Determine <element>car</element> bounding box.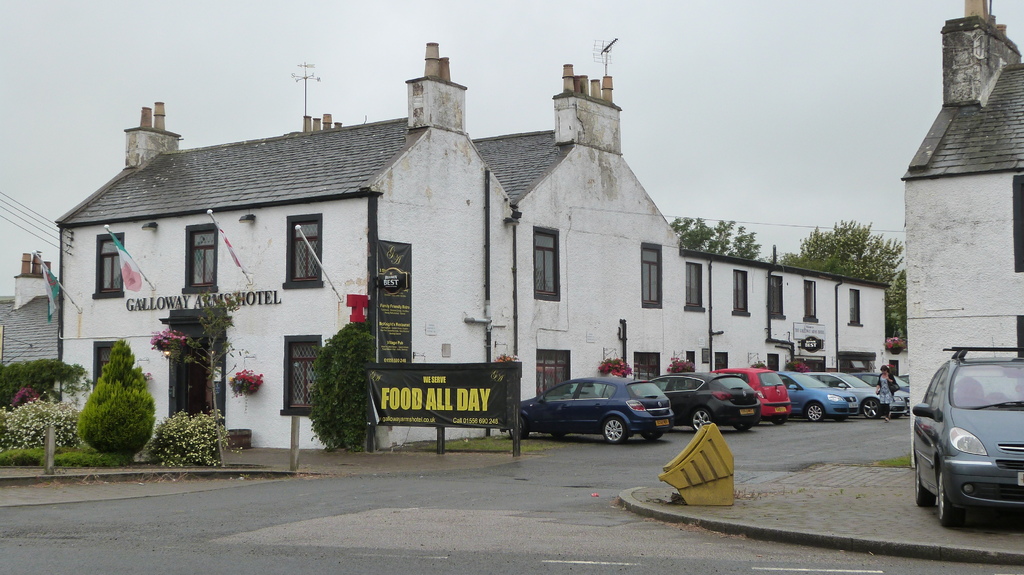
Determined: region(522, 373, 671, 446).
